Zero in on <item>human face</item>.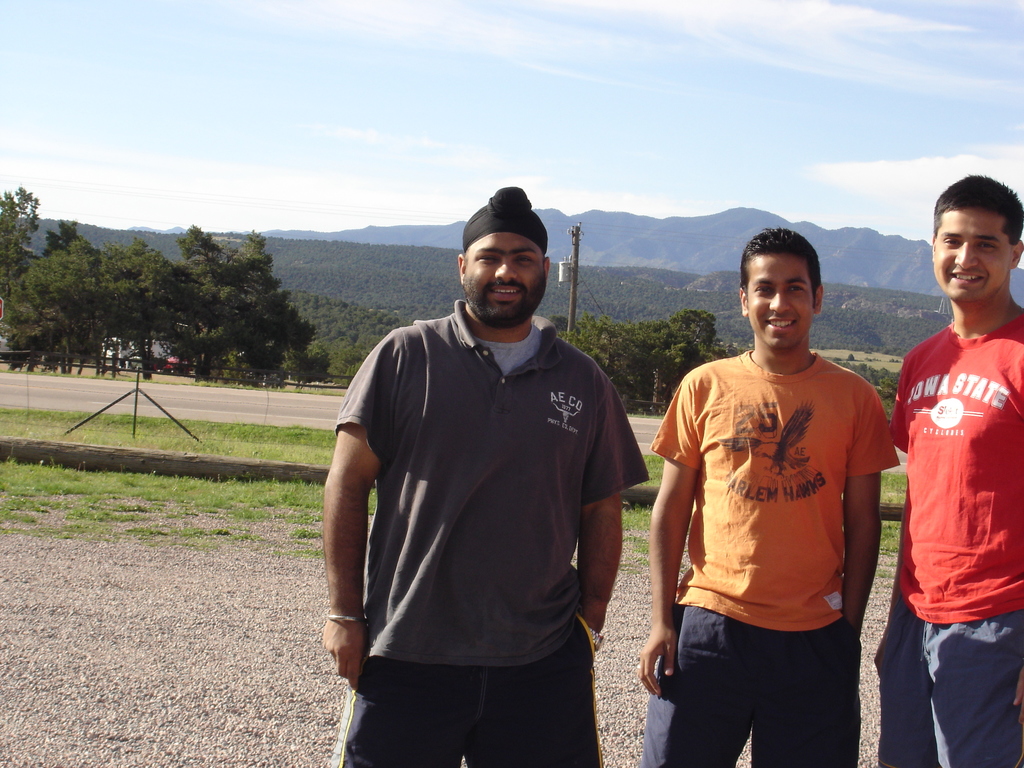
Zeroed in: BBox(463, 230, 548, 316).
